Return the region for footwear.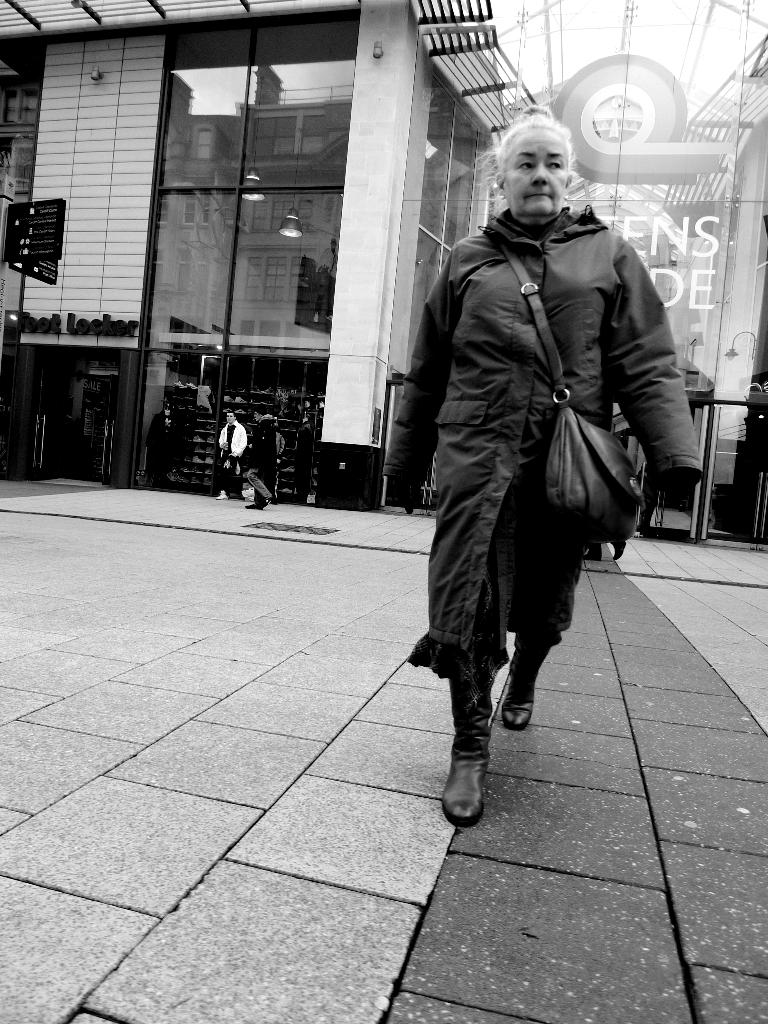
<region>499, 664, 537, 728</region>.
